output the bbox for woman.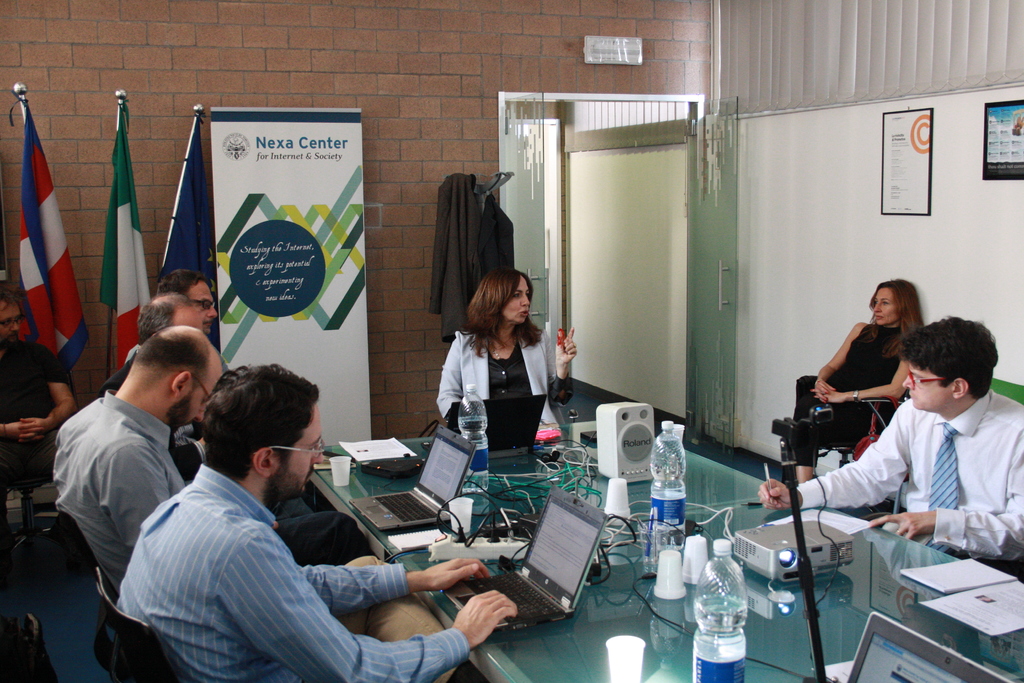
box(428, 259, 577, 431).
